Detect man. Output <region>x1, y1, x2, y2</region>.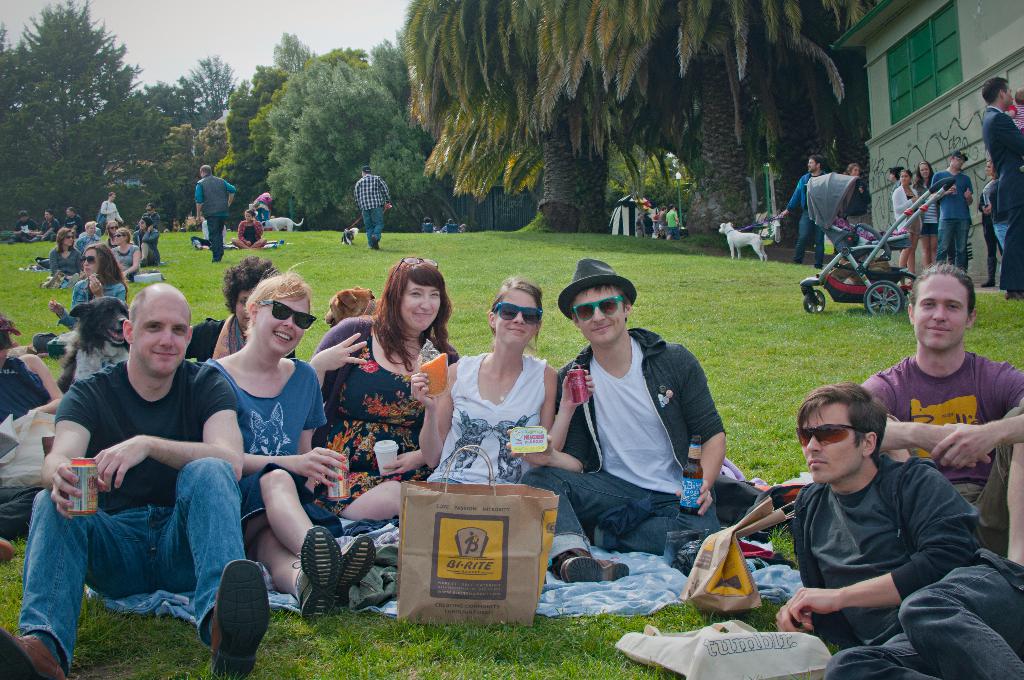
<region>664, 202, 681, 241</region>.
